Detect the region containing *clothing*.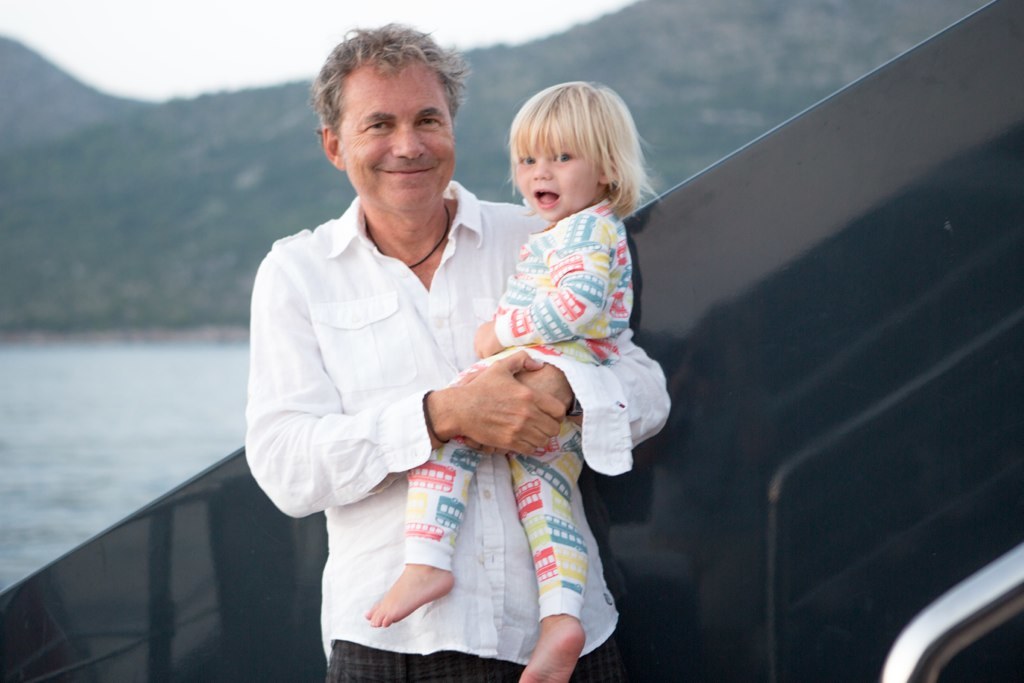
403/189/641/616.
